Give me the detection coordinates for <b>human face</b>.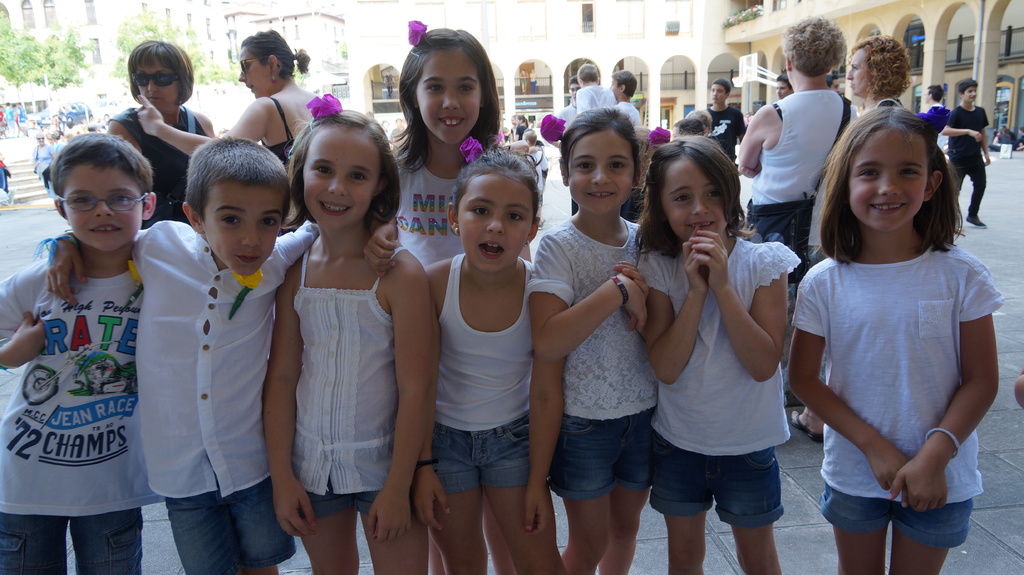
box=[662, 155, 724, 247].
